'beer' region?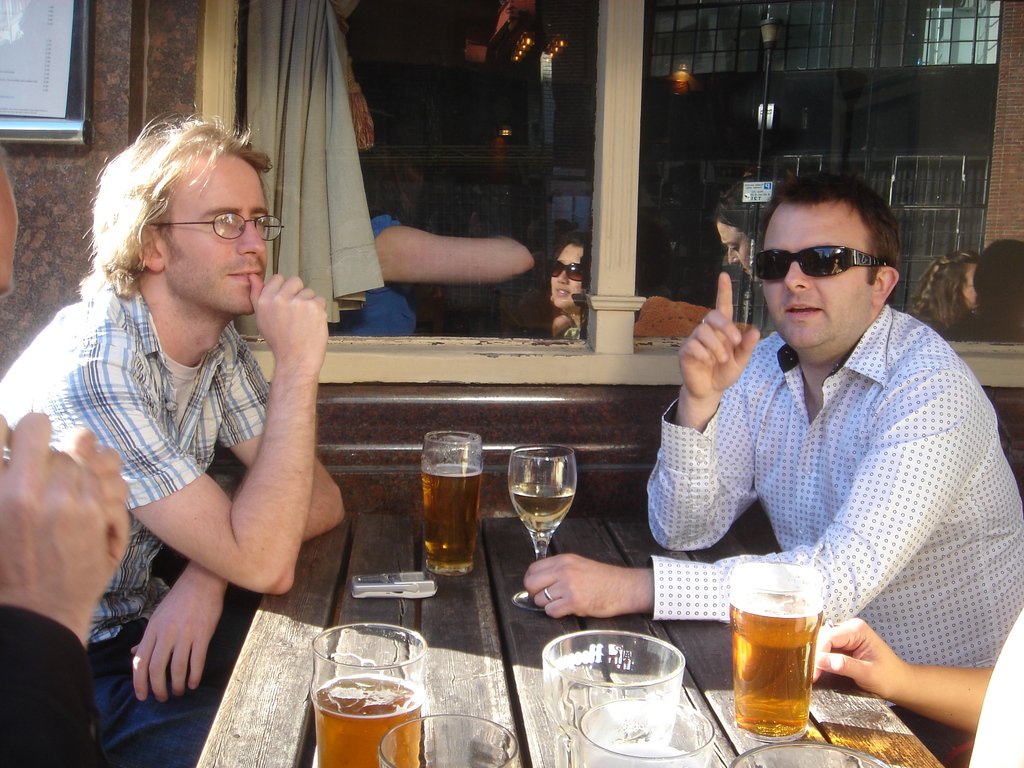
509/477/573/532
